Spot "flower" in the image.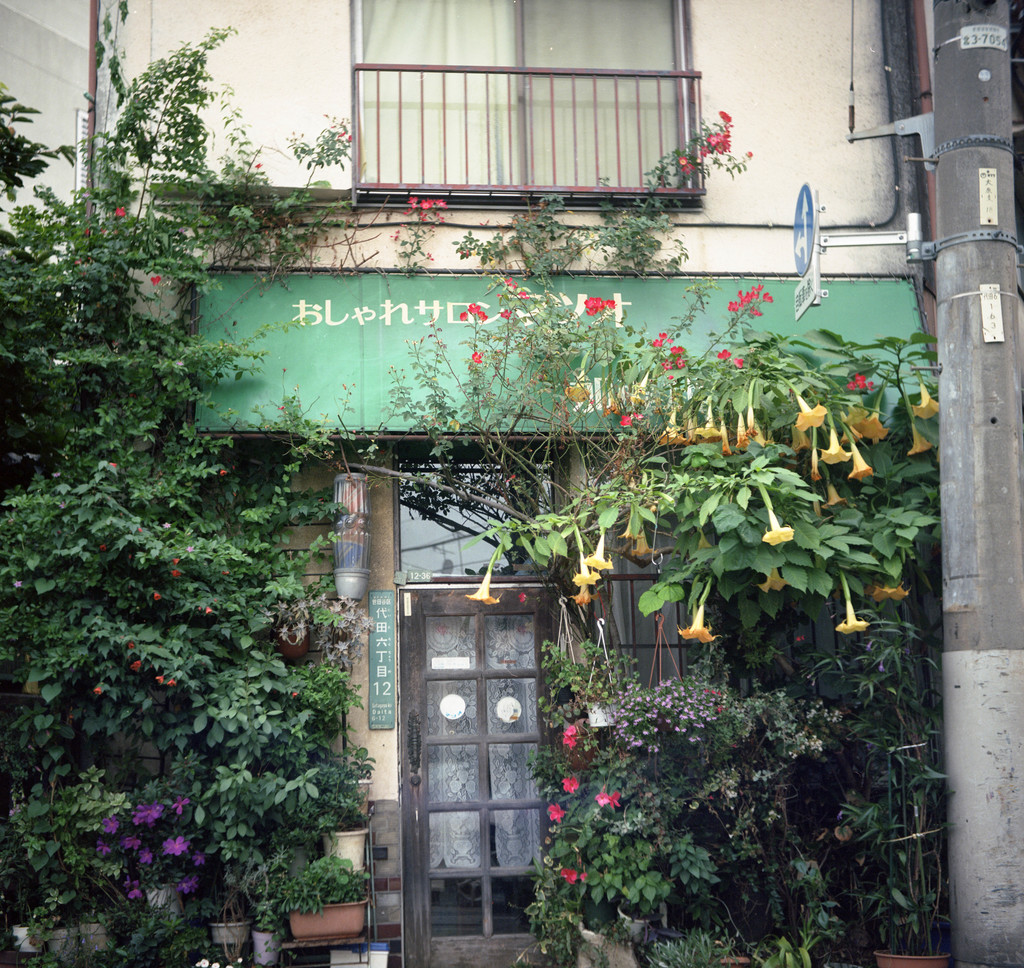
"flower" found at <bbox>99, 542, 108, 552</bbox>.
